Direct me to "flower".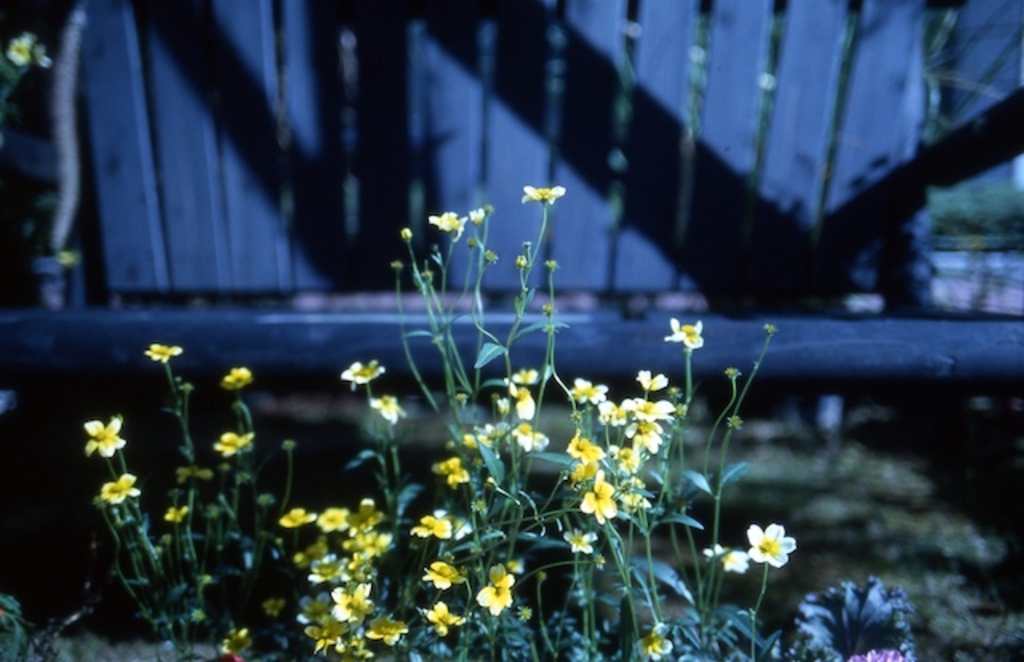
Direction: 424:563:472:590.
